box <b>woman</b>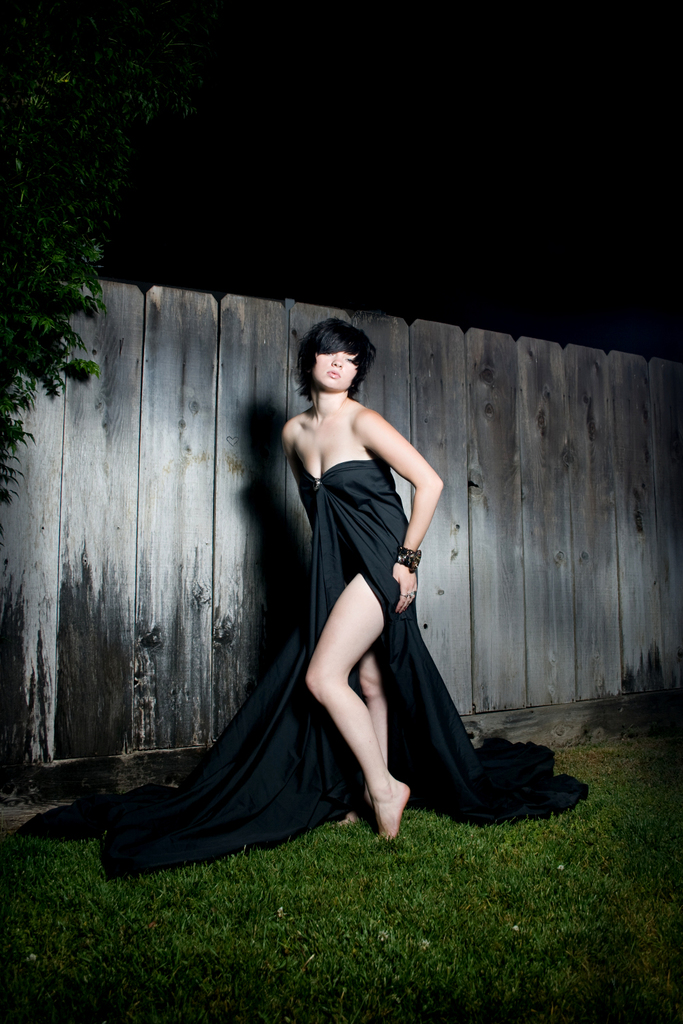
detection(162, 315, 481, 879)
